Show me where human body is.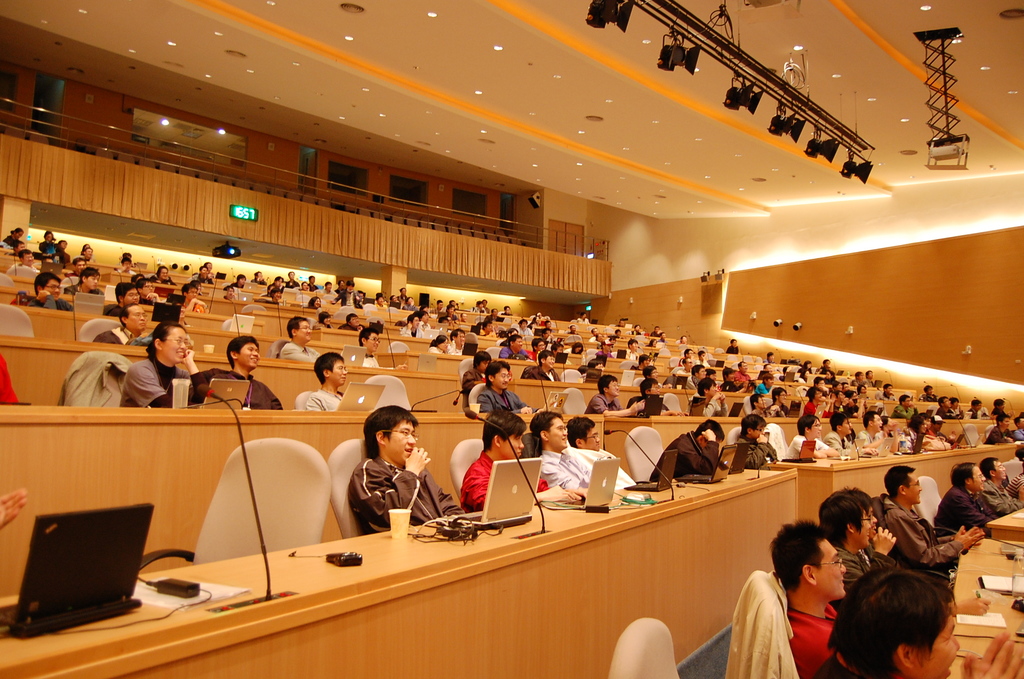
human body is at detection(853, 372, 863, 388).
